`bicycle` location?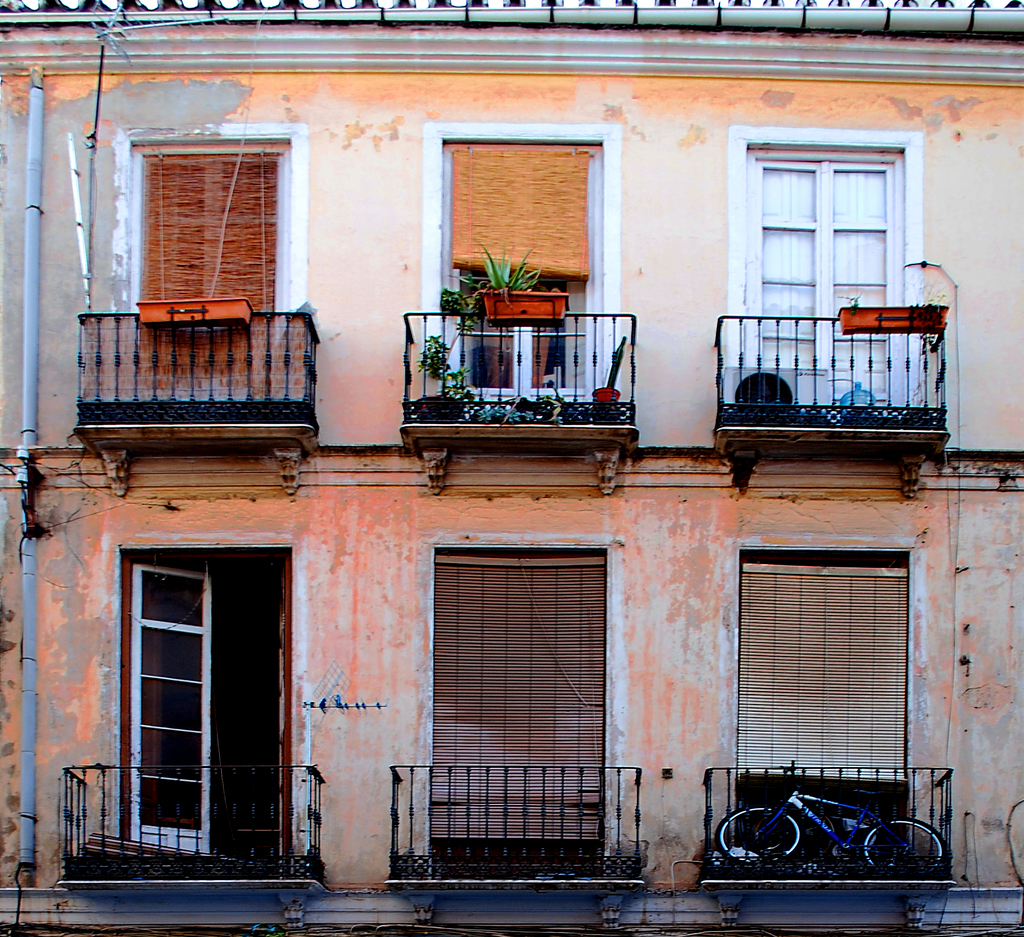
locate(708, 772, 955, 891)
